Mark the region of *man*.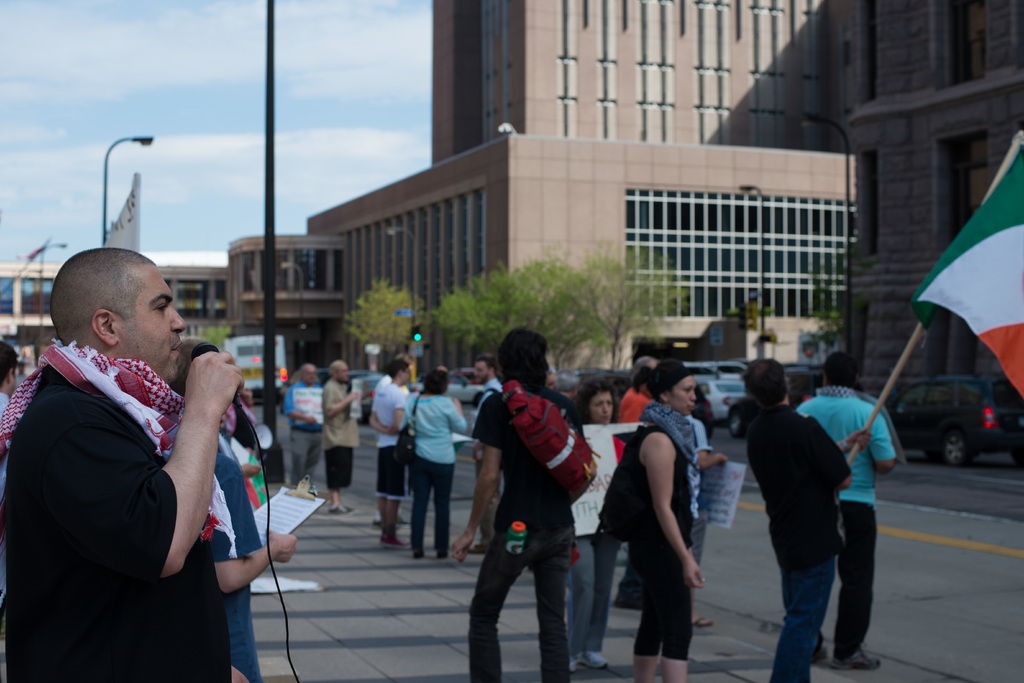
Region: (left=283, top=362, right=321, bottom=491).
